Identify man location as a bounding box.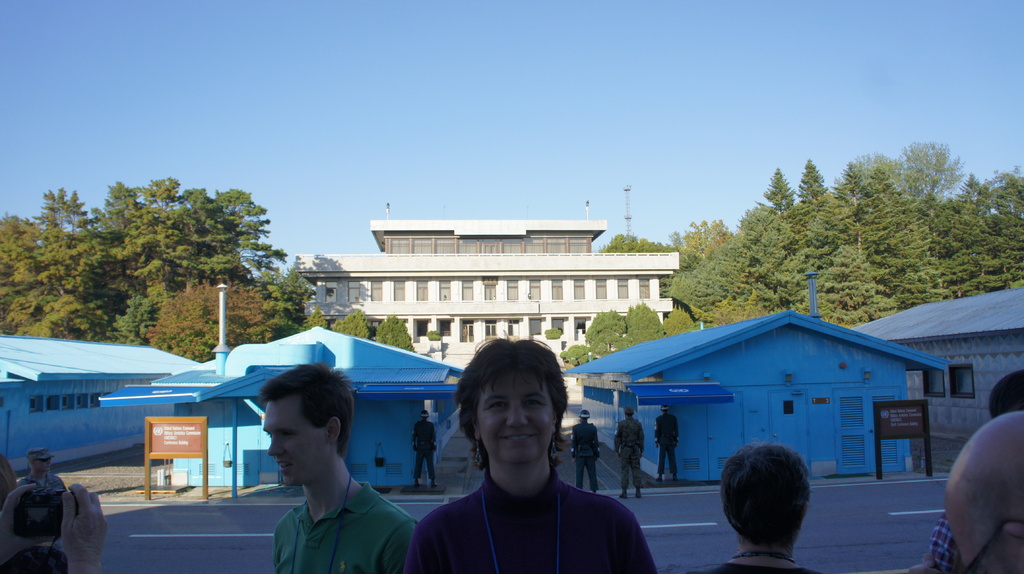
left=925, top=368, right=1023, bottom=573.
